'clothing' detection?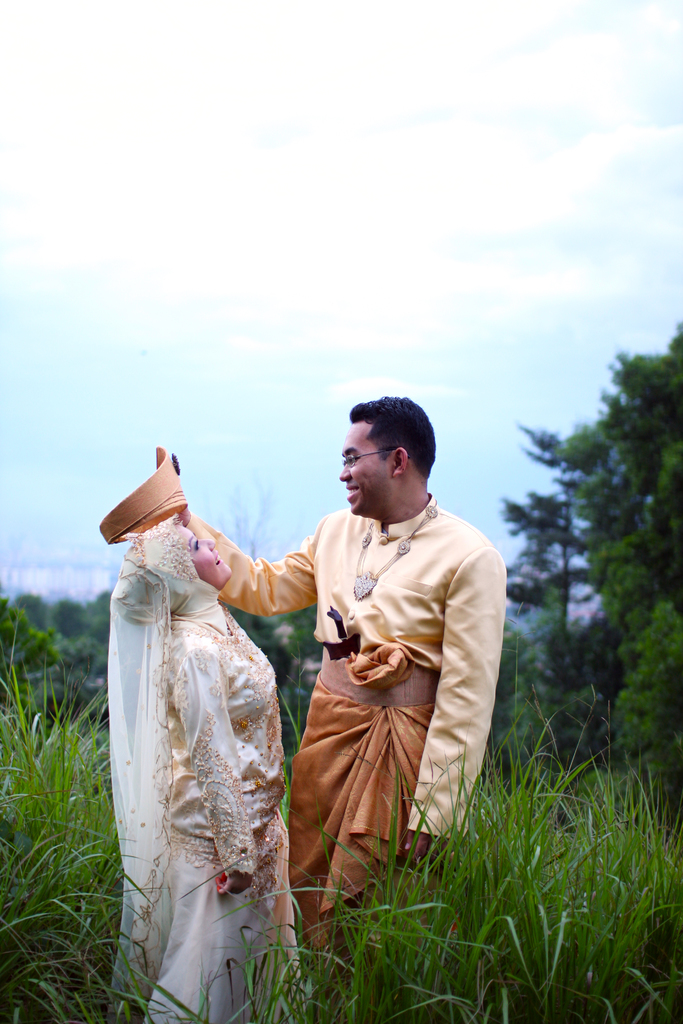
detection(196, 503, 506, 913)
